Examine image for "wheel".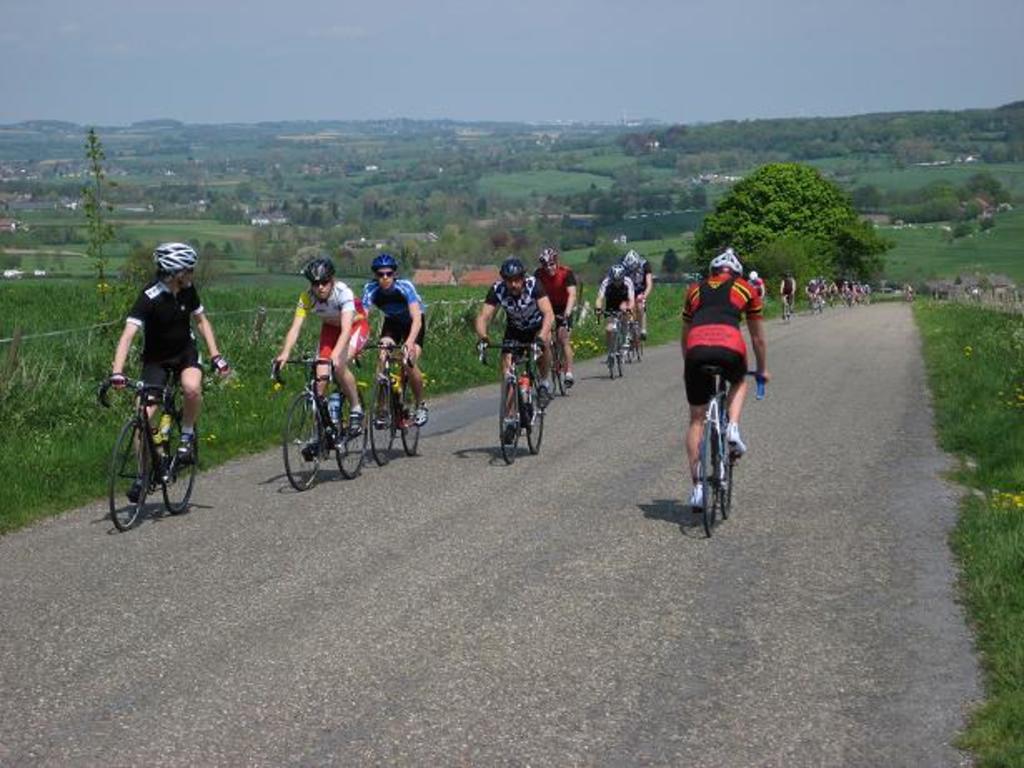
Examination result: rect(554, 345, 568, 395).
